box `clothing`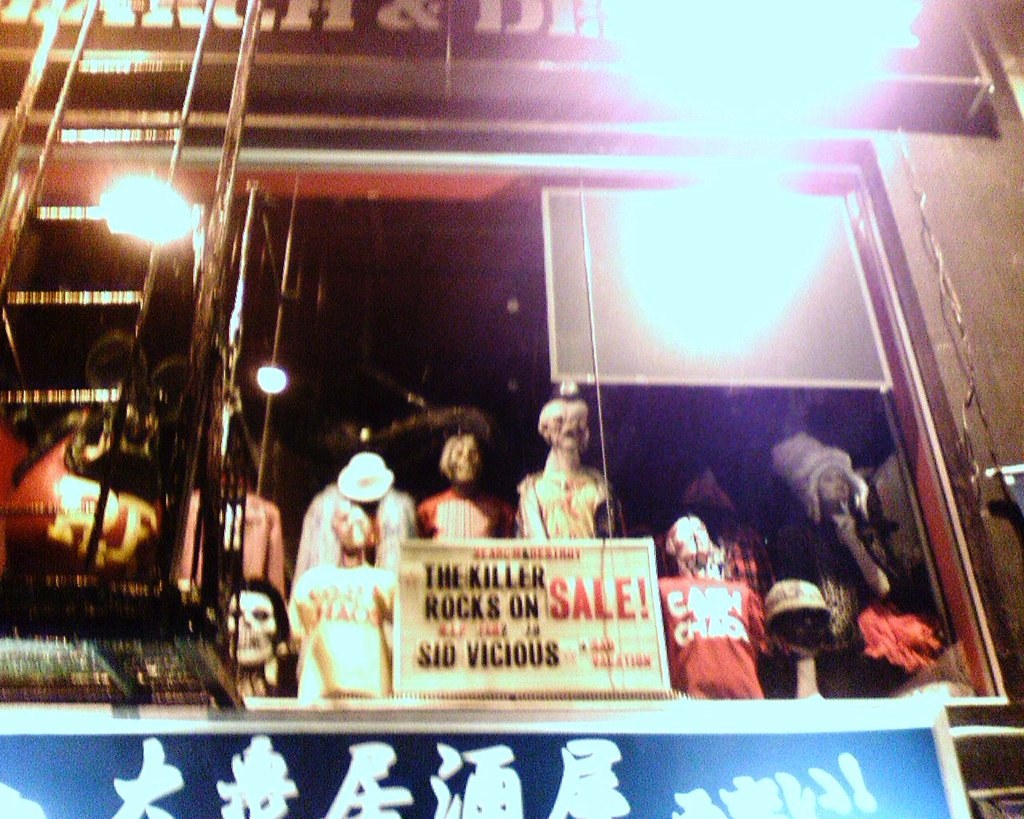
[416,487,514,543]
